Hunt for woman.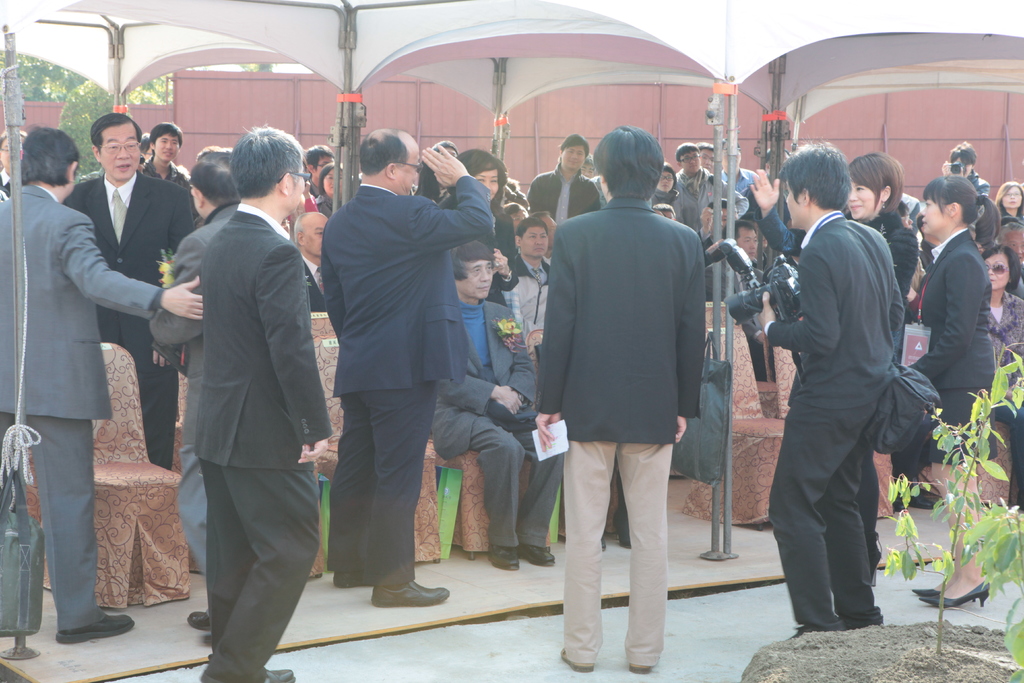
Hunted down at crop(976, 245, 1023, 504).
